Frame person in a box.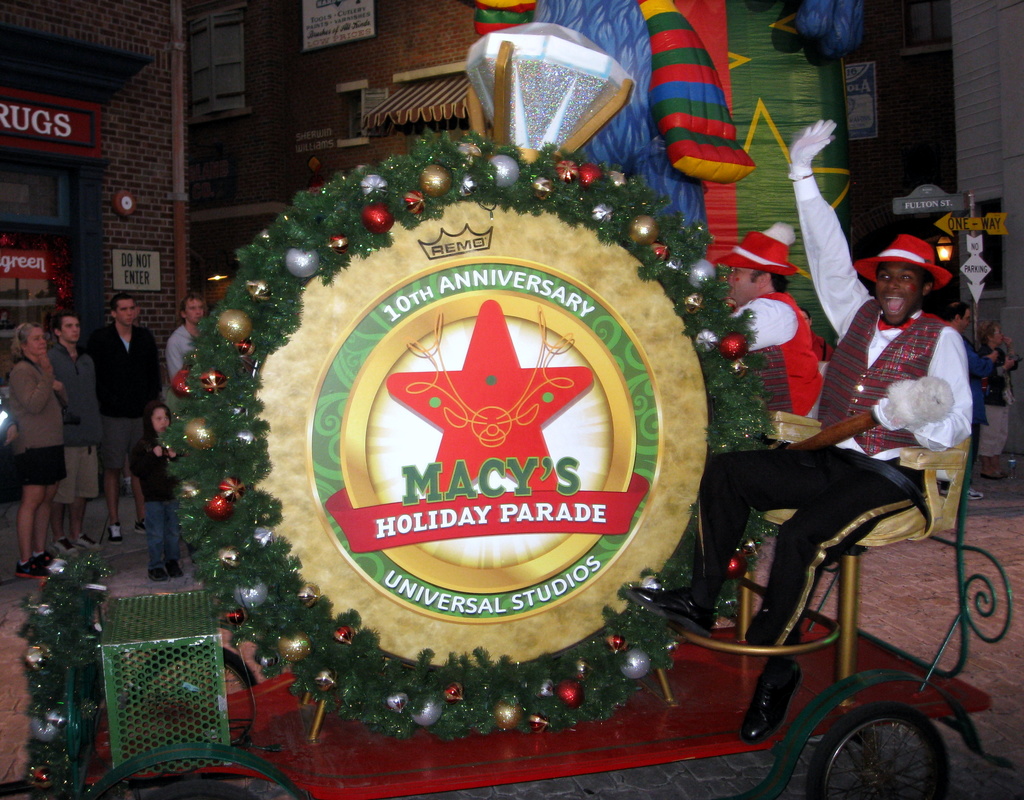
(630,118,976,743).
